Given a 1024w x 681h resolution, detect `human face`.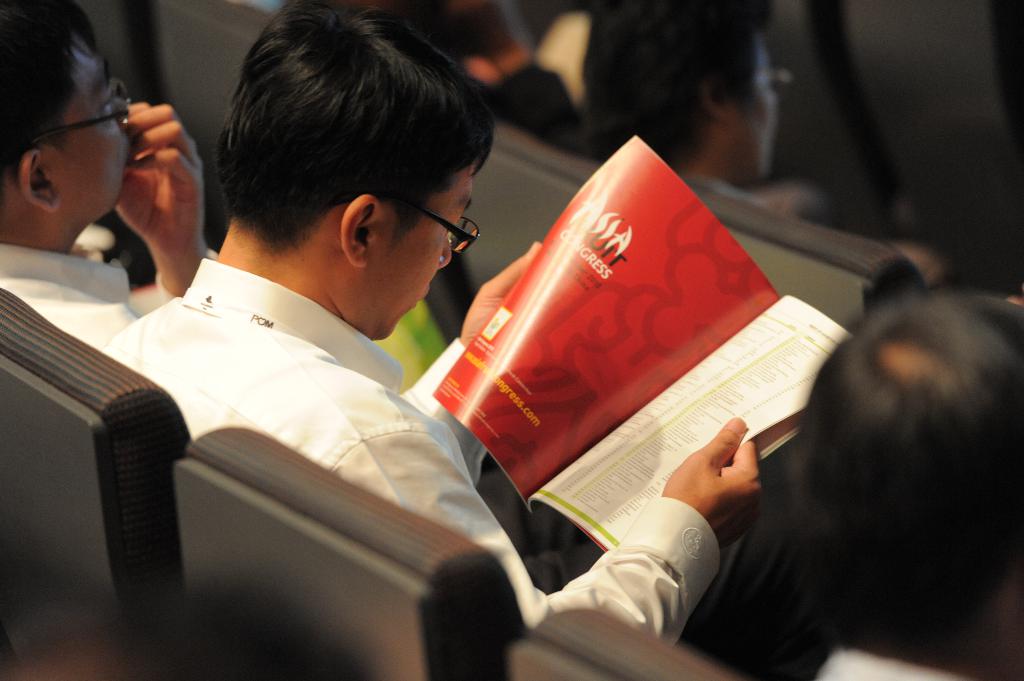
<region>60, 33, 132, 217</region>.
